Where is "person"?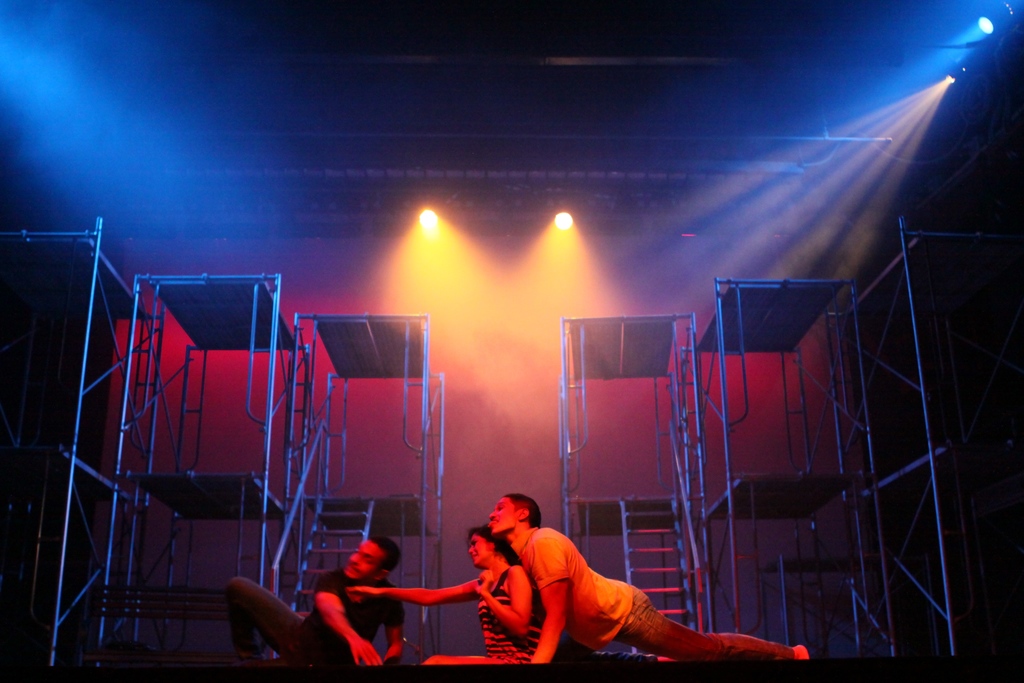
locate(223, 536, 401, 671).
